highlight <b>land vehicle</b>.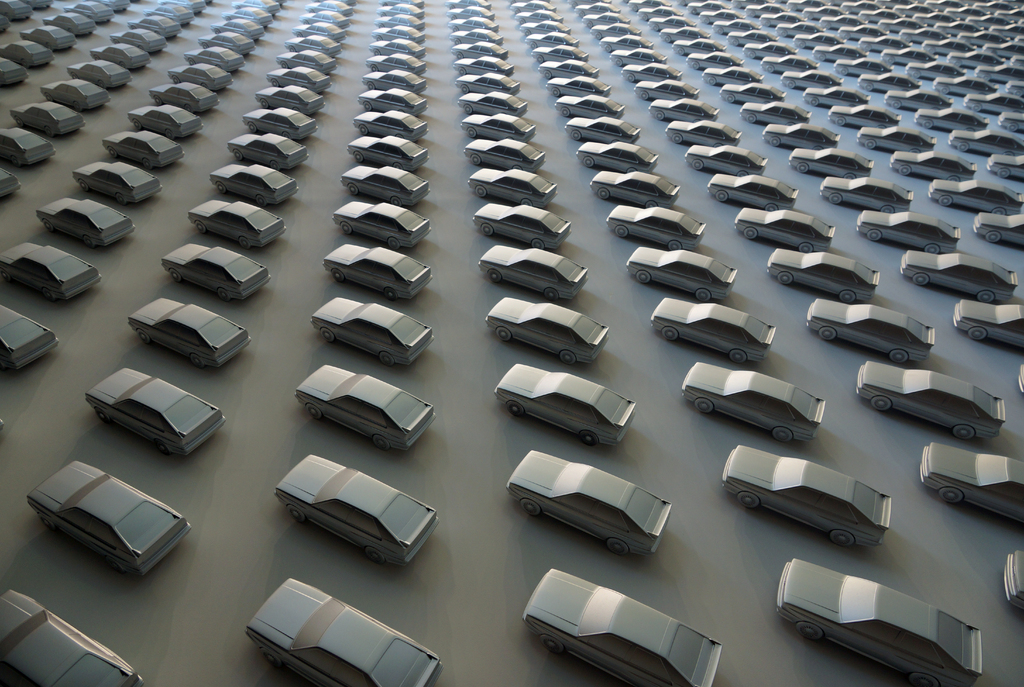
Highlighted region: [left=0, top=241, right=102, bottom=303].
